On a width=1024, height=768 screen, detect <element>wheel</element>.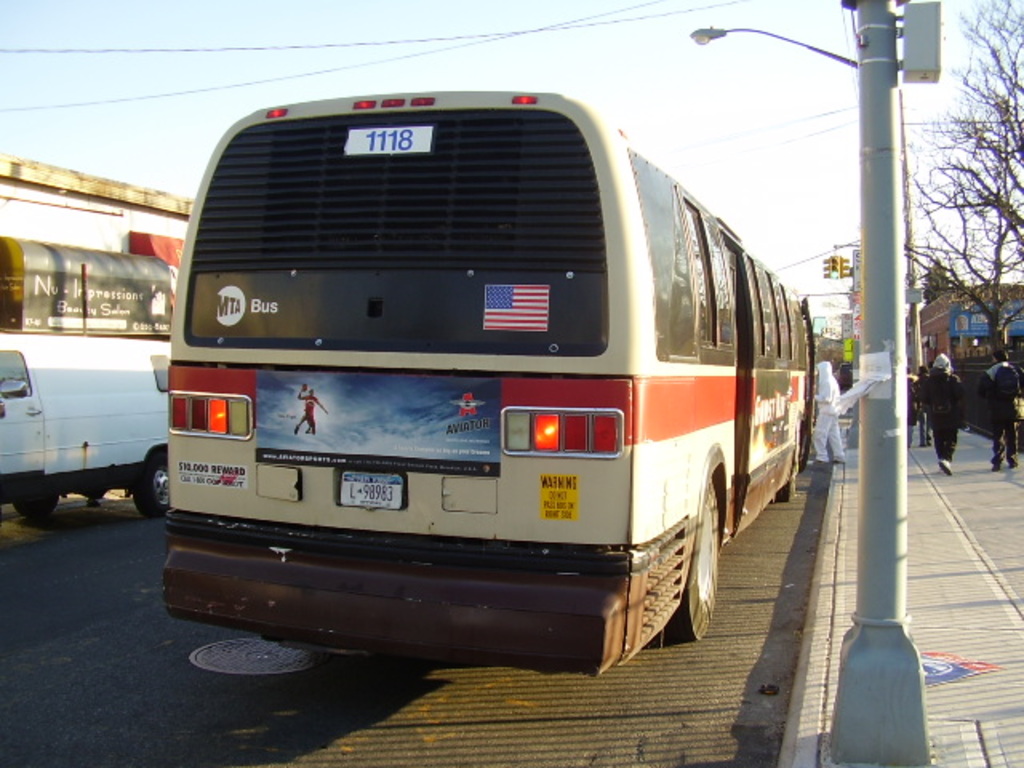
(666, 474, 720, 643).
